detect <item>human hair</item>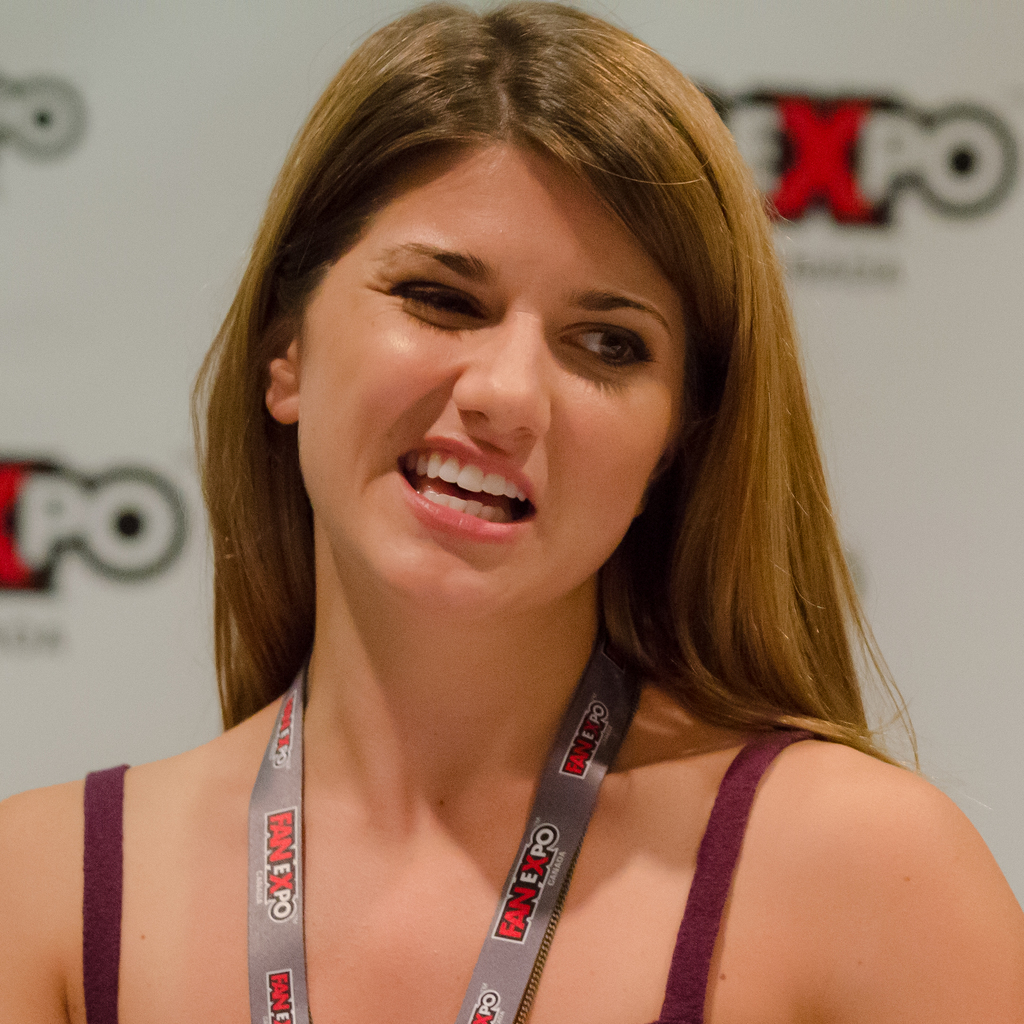
bbox=[172, 26, 872, 864]
